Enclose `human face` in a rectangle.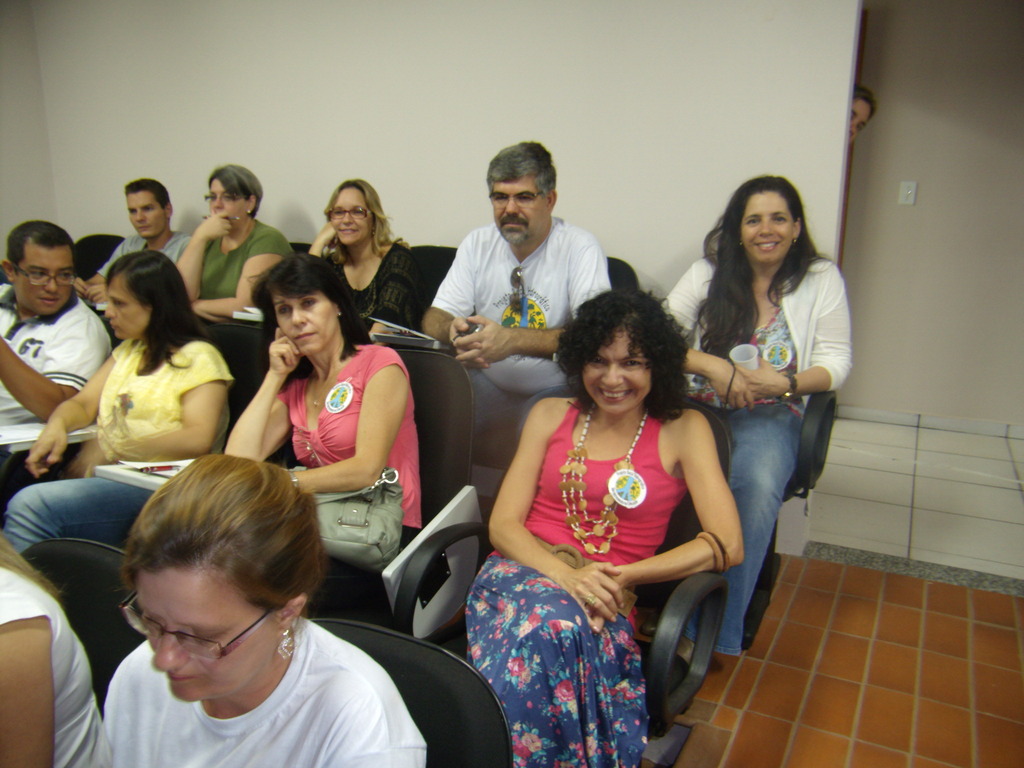
849/102/870/140.
